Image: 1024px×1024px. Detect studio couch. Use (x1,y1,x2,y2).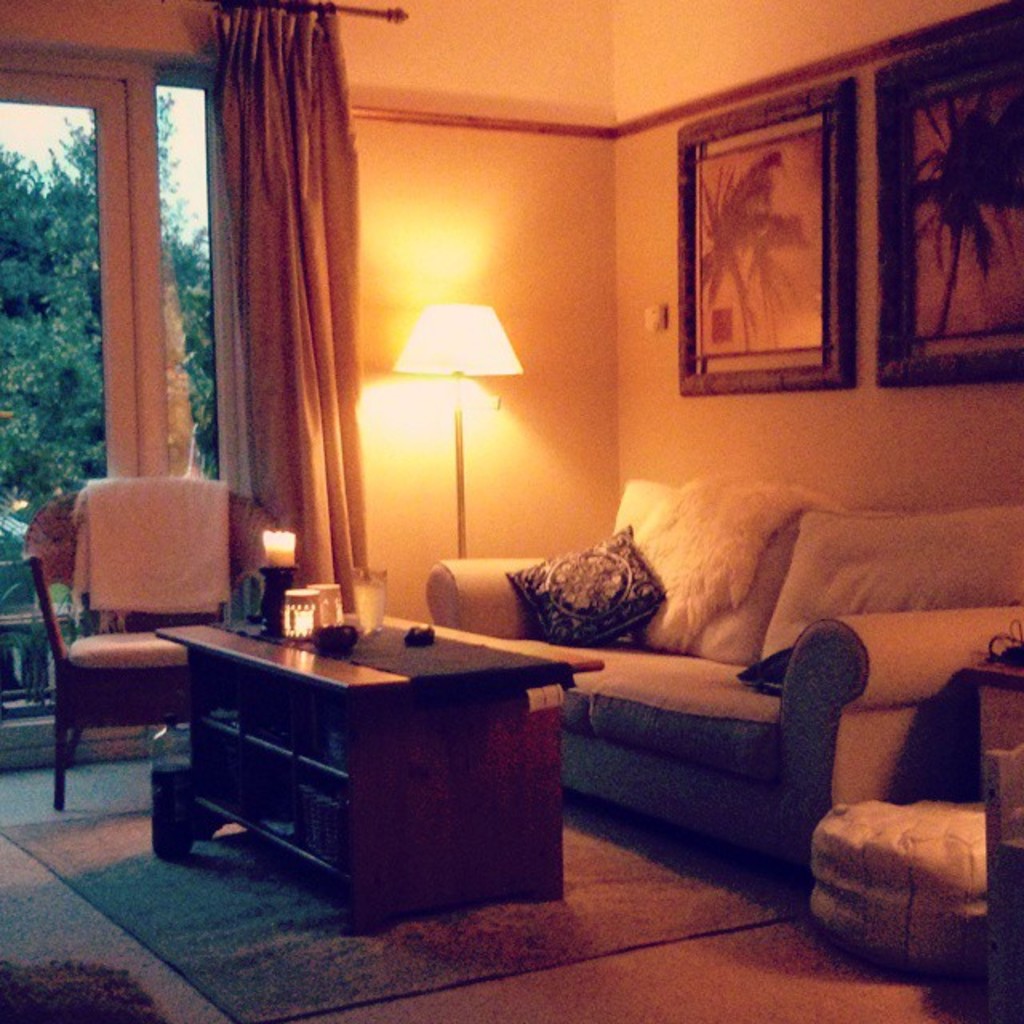
(421,490,1022,870).
